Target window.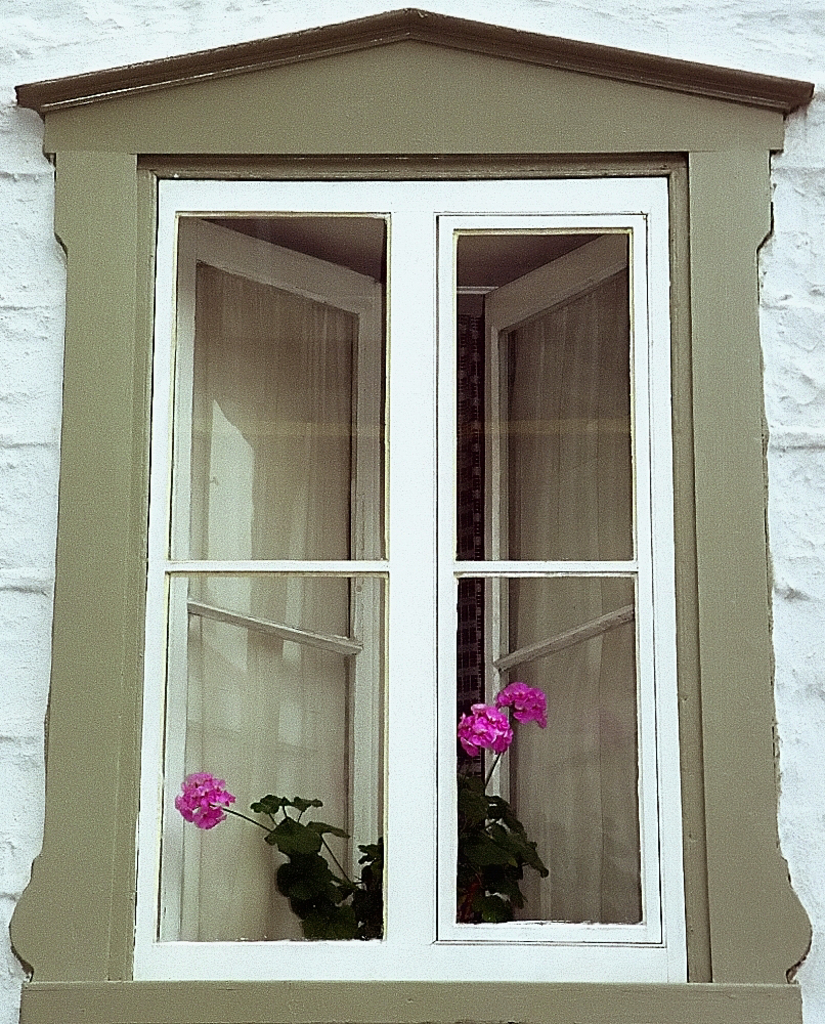
Target region: box(167, 104, 687, 903).
